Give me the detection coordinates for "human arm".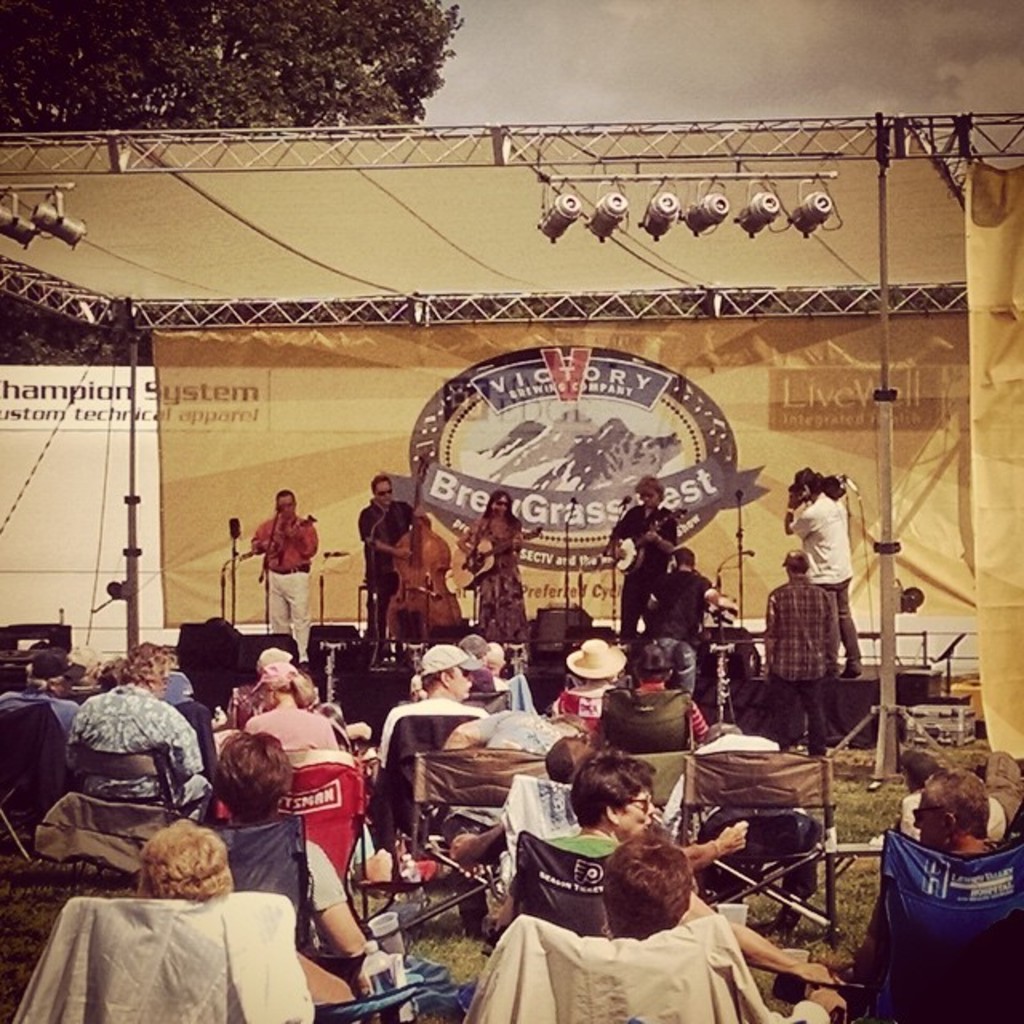
381,699,403,757.
